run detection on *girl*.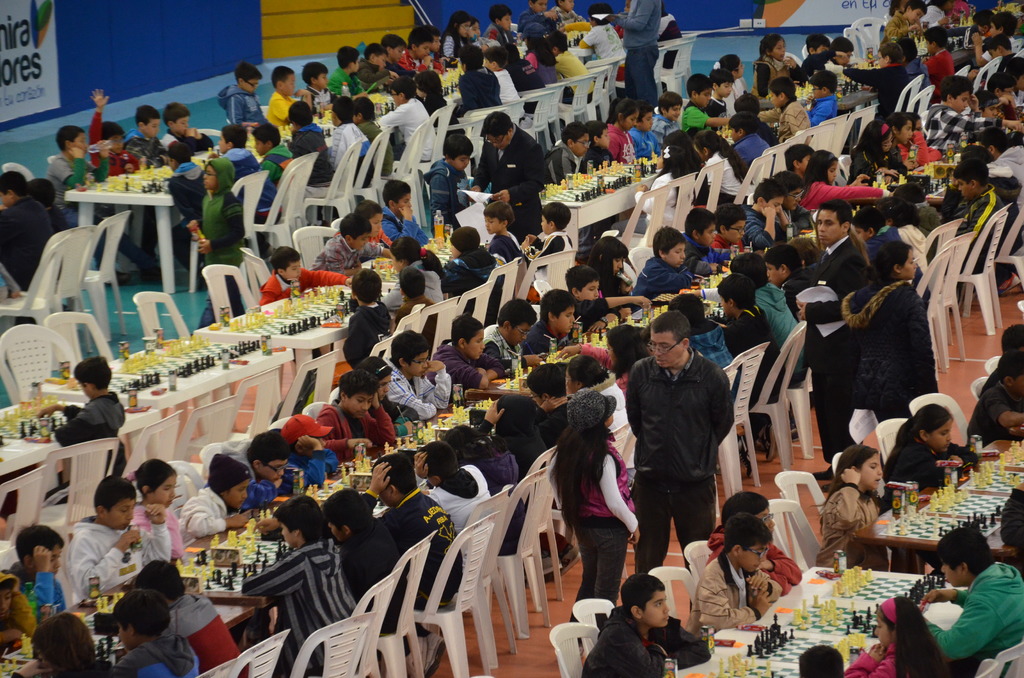
Result: 485:202:522:267.
